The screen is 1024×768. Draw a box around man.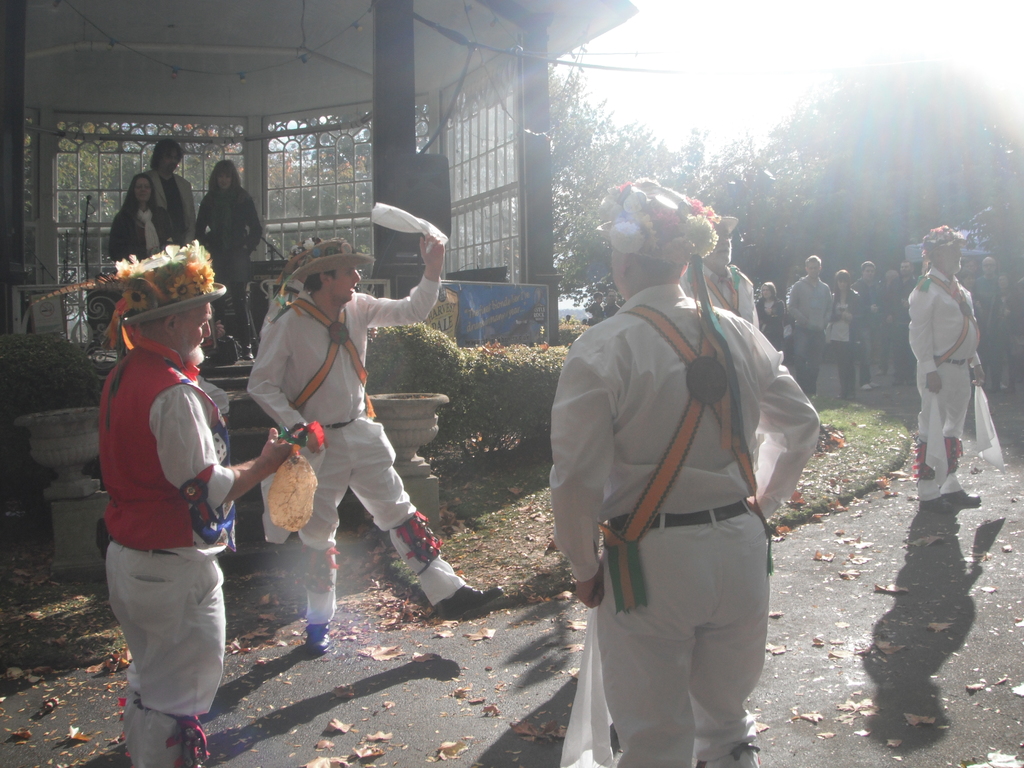
(x1=549, y1=178, x2=822, y2=767).
